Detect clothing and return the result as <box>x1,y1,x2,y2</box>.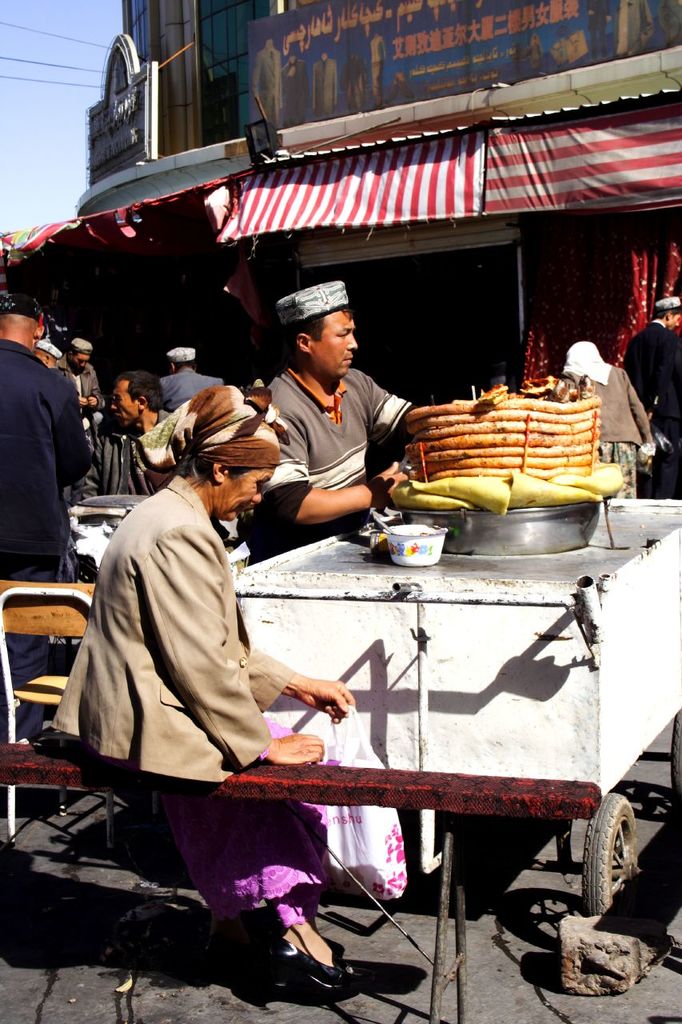
<box>568,28,590,65</box>.
